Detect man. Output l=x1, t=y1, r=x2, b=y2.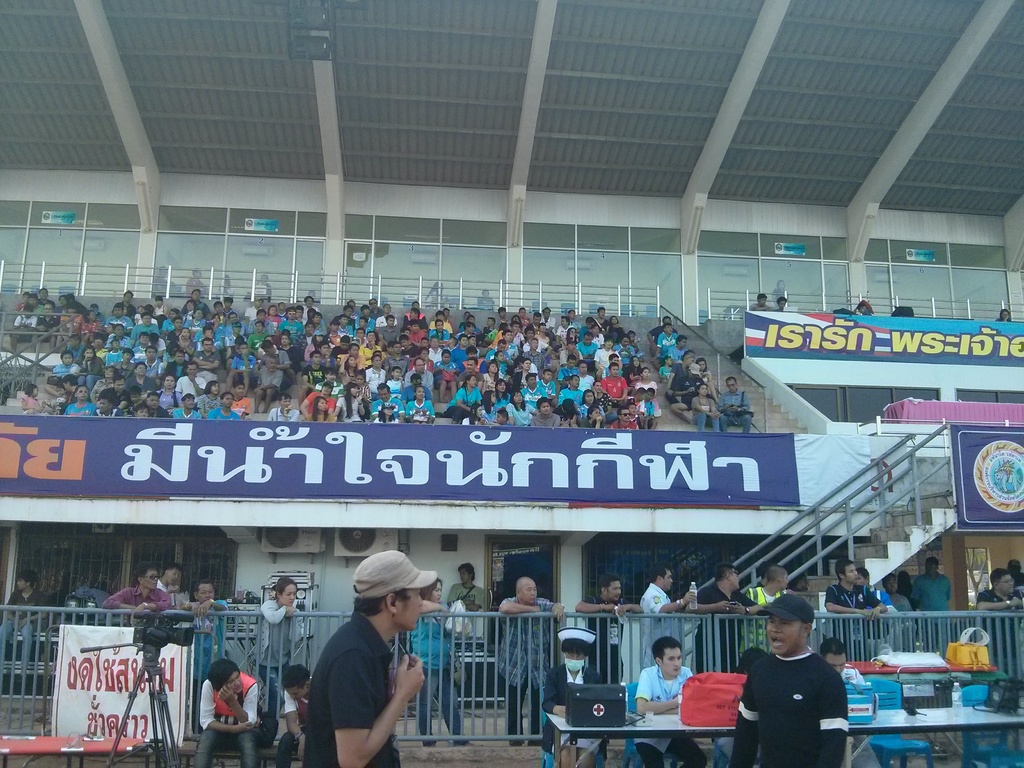
l=594, t=304, r=612, b=332.
